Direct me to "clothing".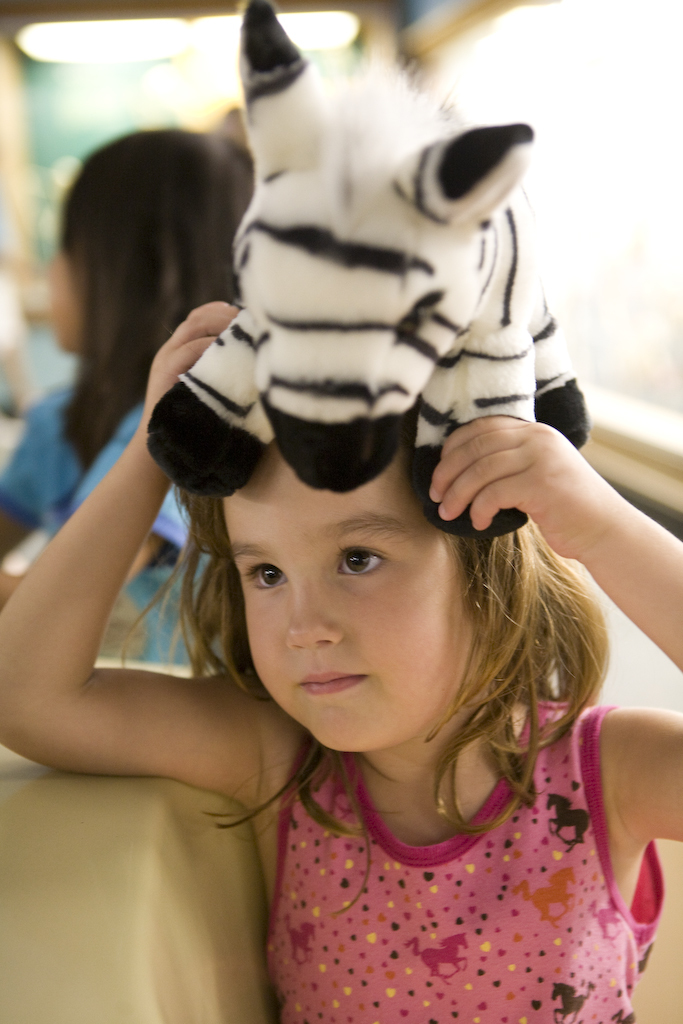
Direction: 194,732,682,1011.
